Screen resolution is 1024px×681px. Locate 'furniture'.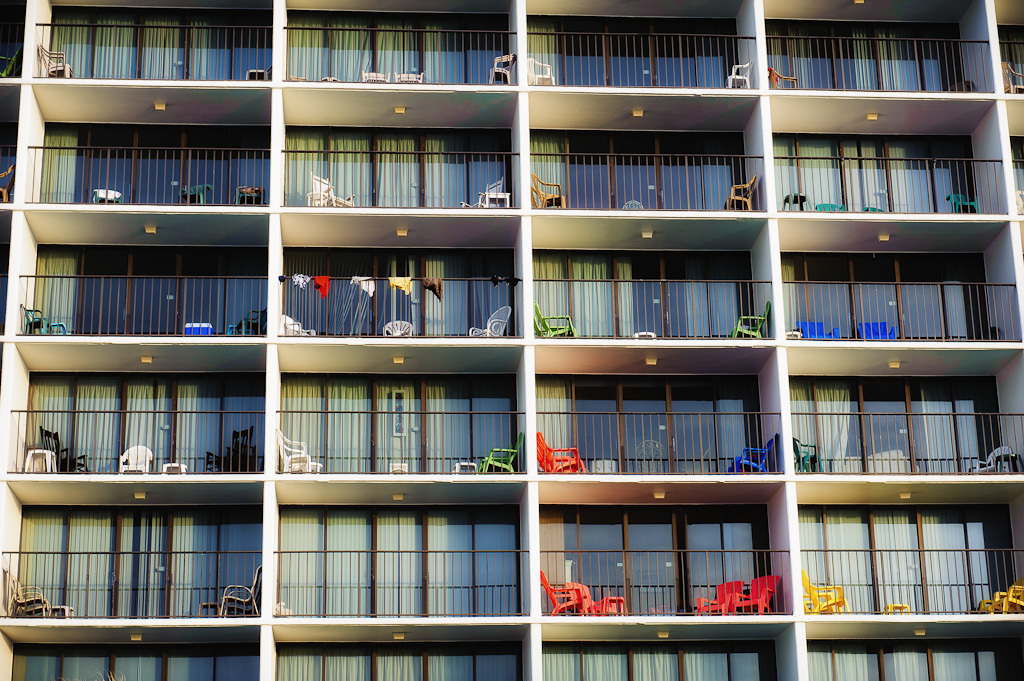
box(0, 46, 24, 74).
